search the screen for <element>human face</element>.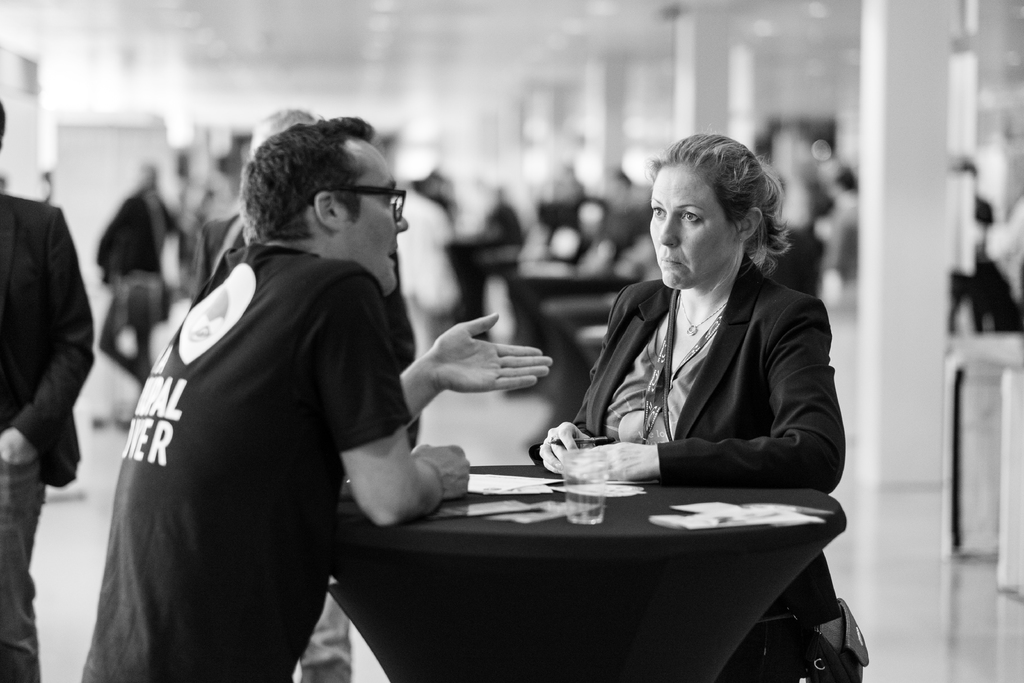
Found at [348,147,408,295].
